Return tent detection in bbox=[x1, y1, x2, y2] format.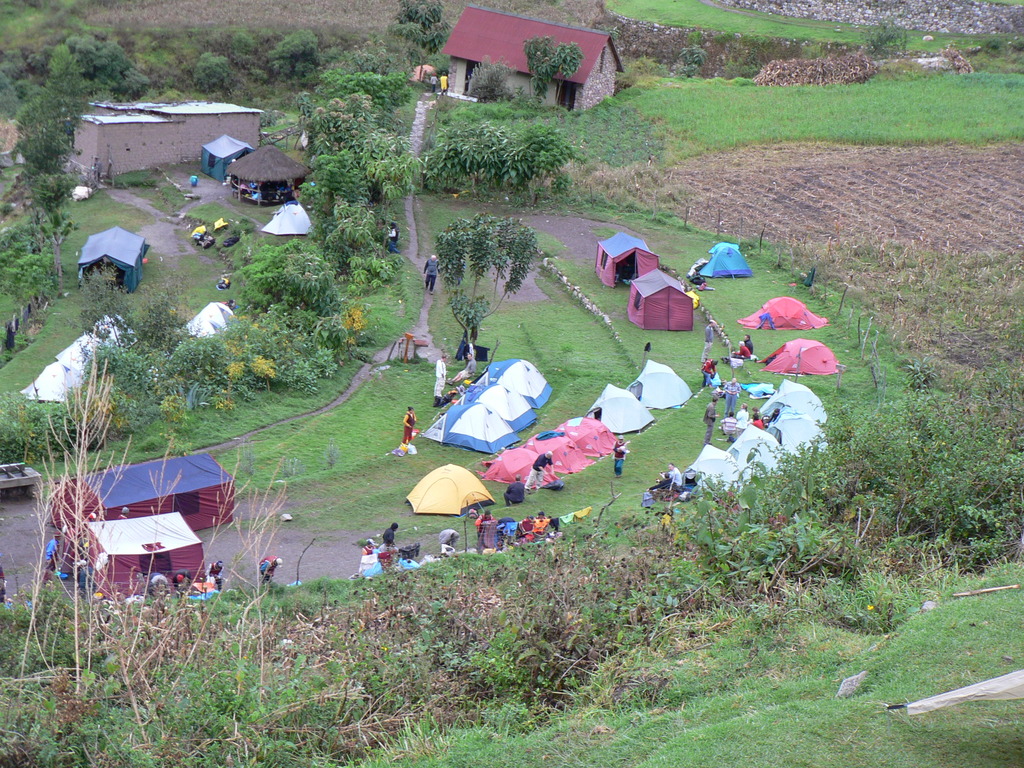
bbox=[629, 268, 696, 326].
